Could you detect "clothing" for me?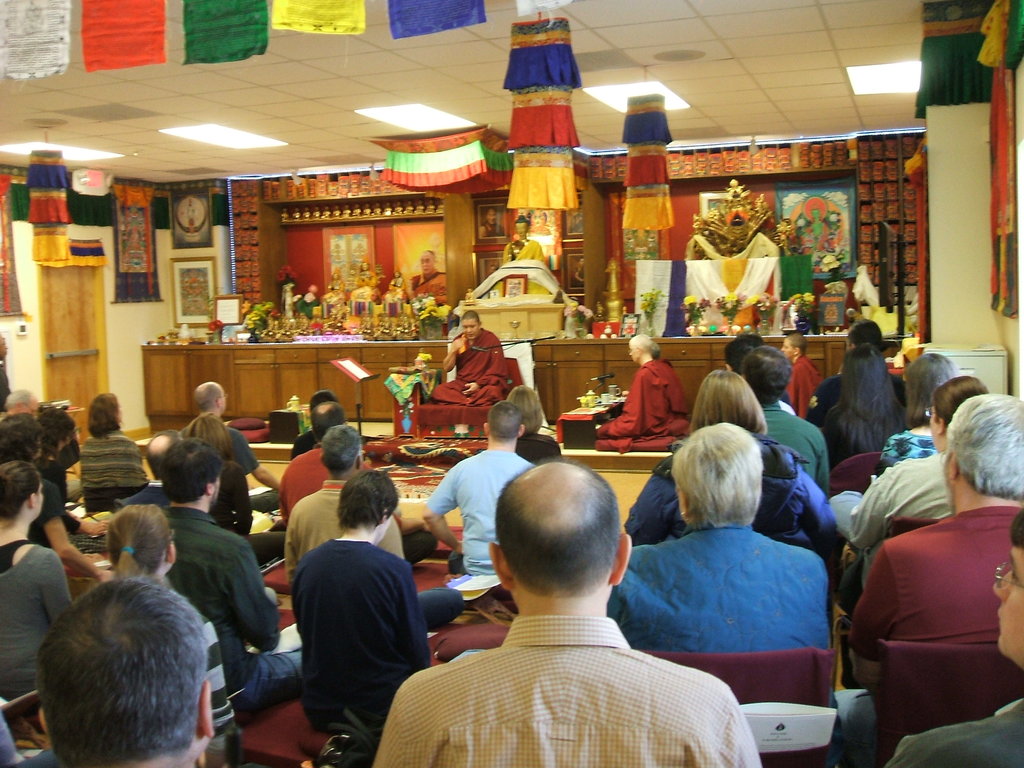
Detection result: box=[79, 429, 169, 502].
